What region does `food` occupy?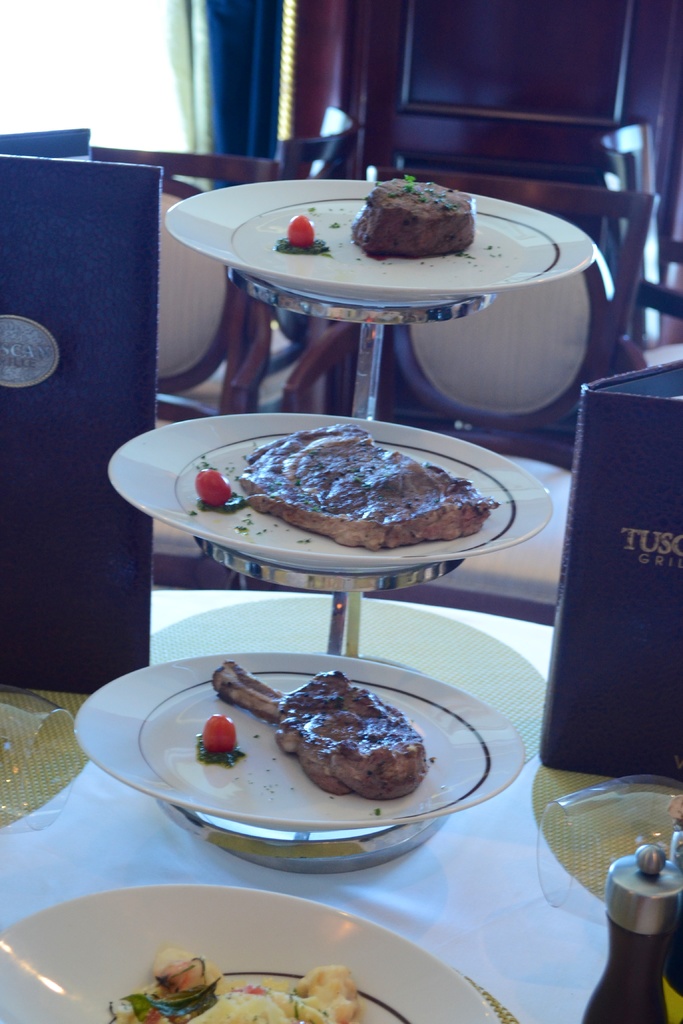
l=350, t=175, r=475, b=263.
